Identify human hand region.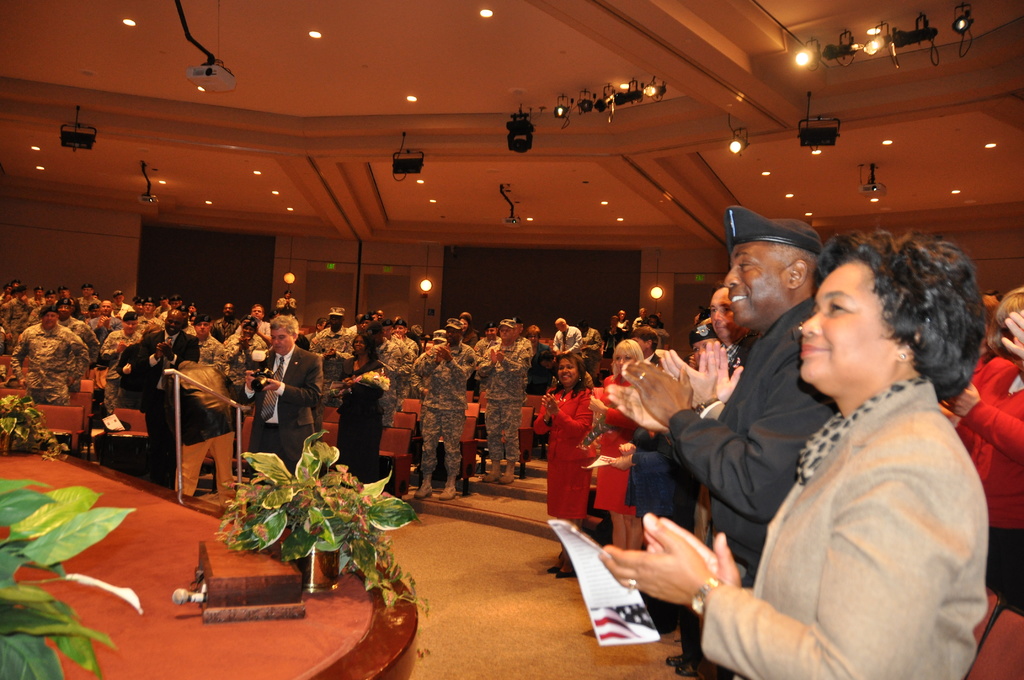
Region: [661, 346, 719, 404].
